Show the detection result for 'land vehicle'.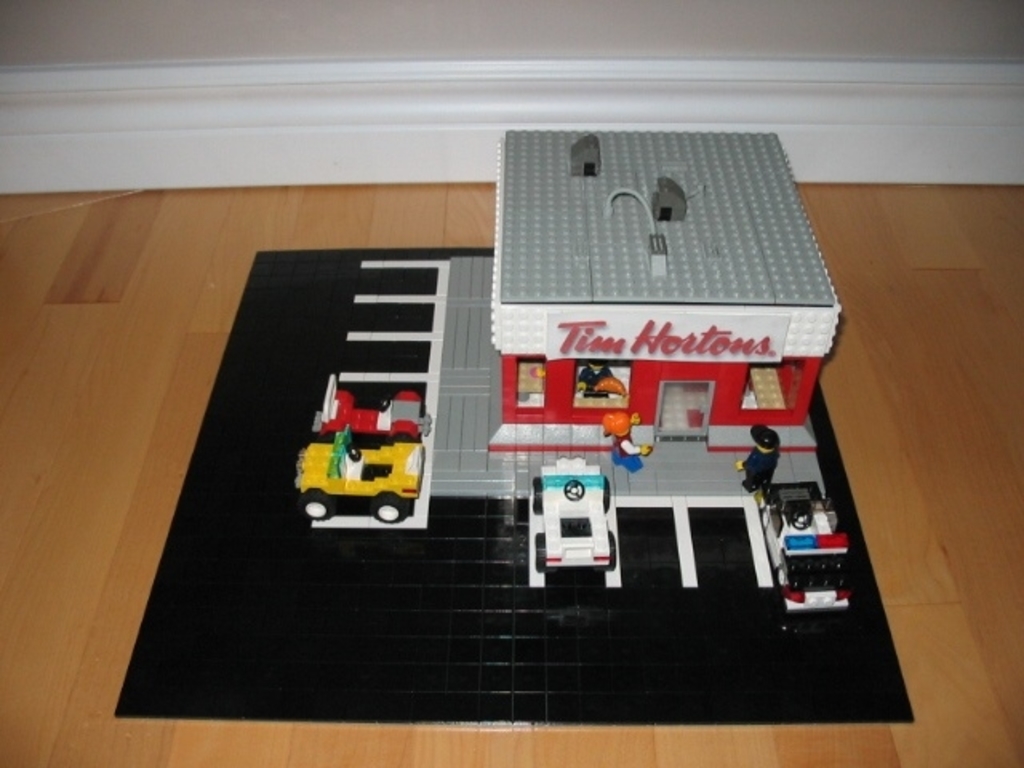
pyautogui.locateOnScreen(314, 379, 426, 442).
